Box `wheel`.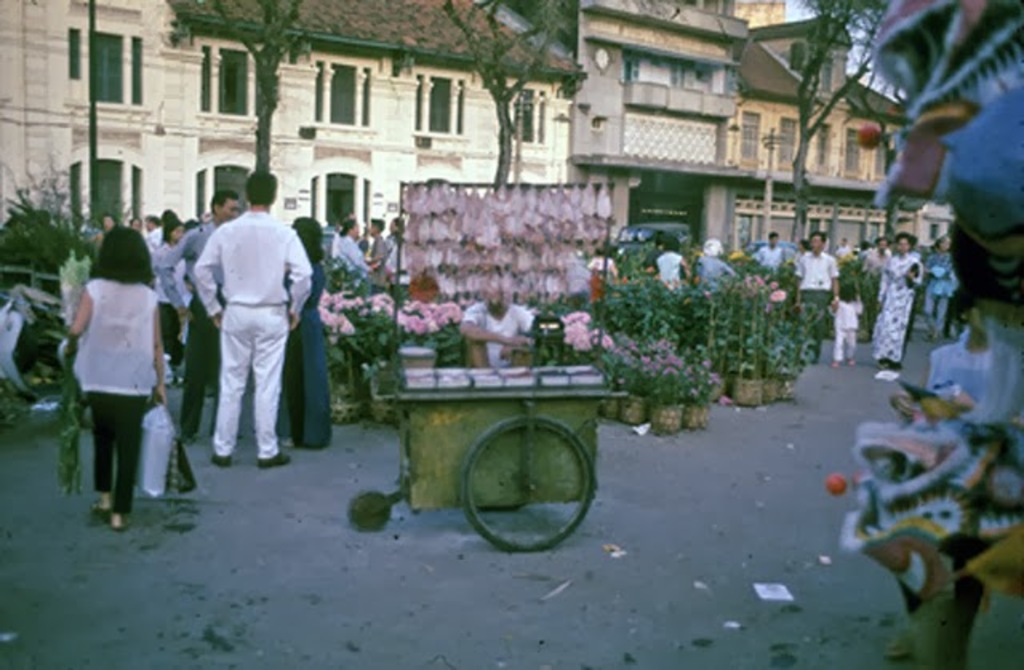
x1=453 y1=416 x2=594 y2=548.
